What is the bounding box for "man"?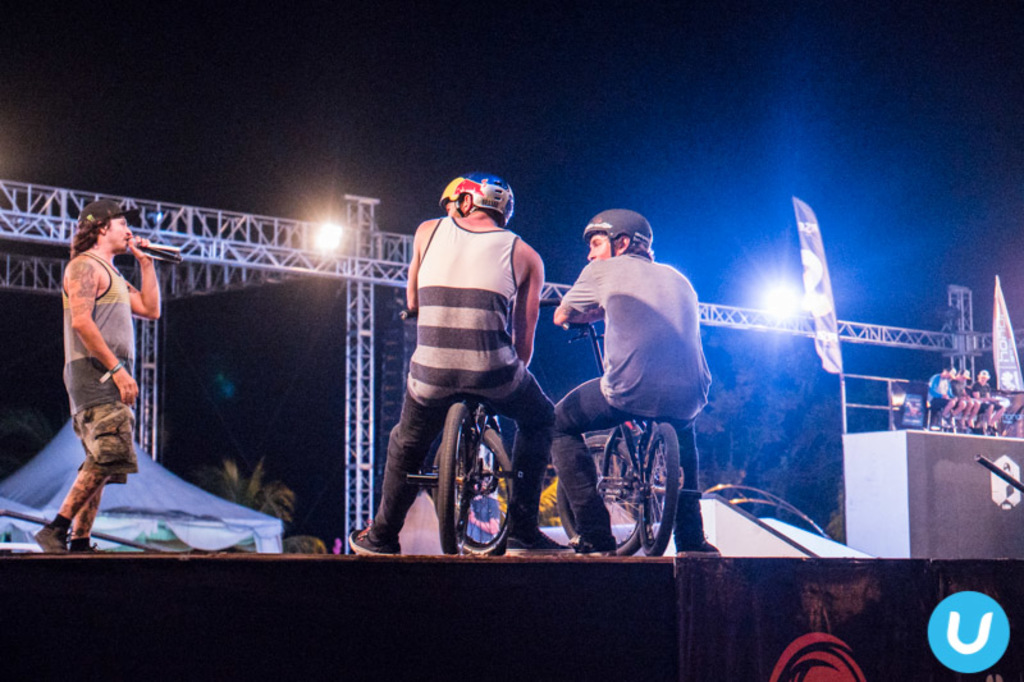
343,161,573,550.
